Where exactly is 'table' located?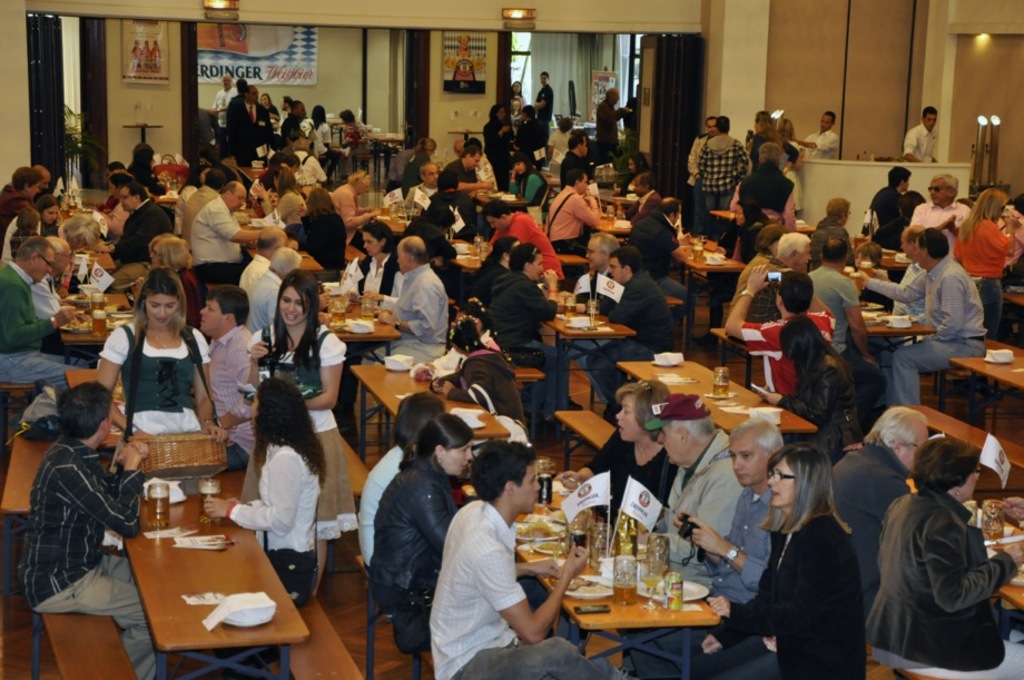
Its bounding box is <box>315,290,401,345</box>.
